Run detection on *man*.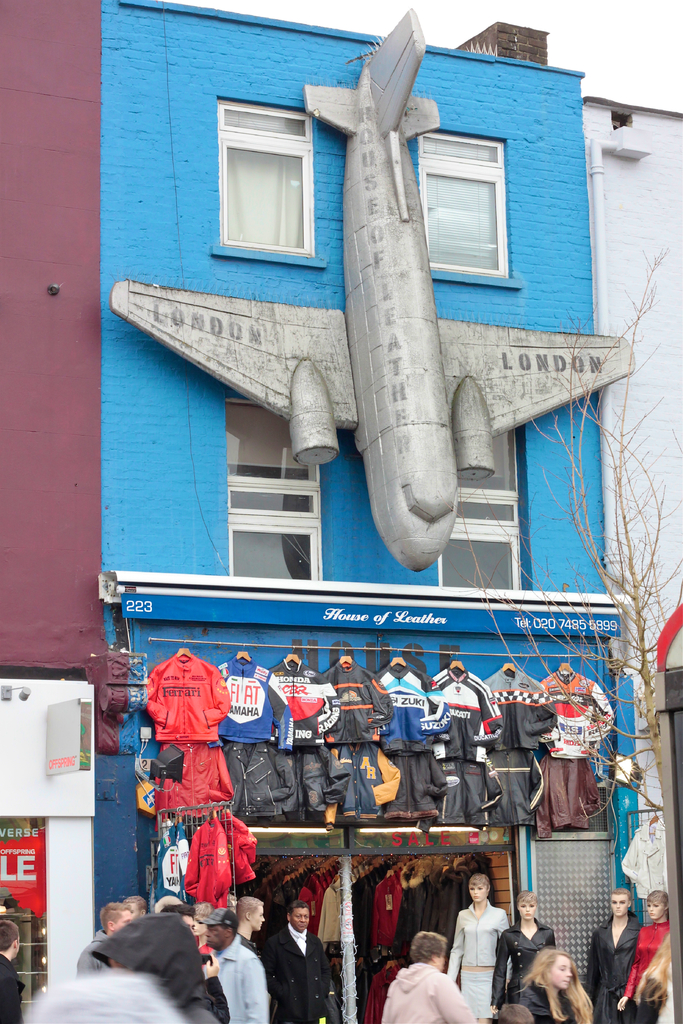
Result: l=133, t=896, r=148, b=926.
